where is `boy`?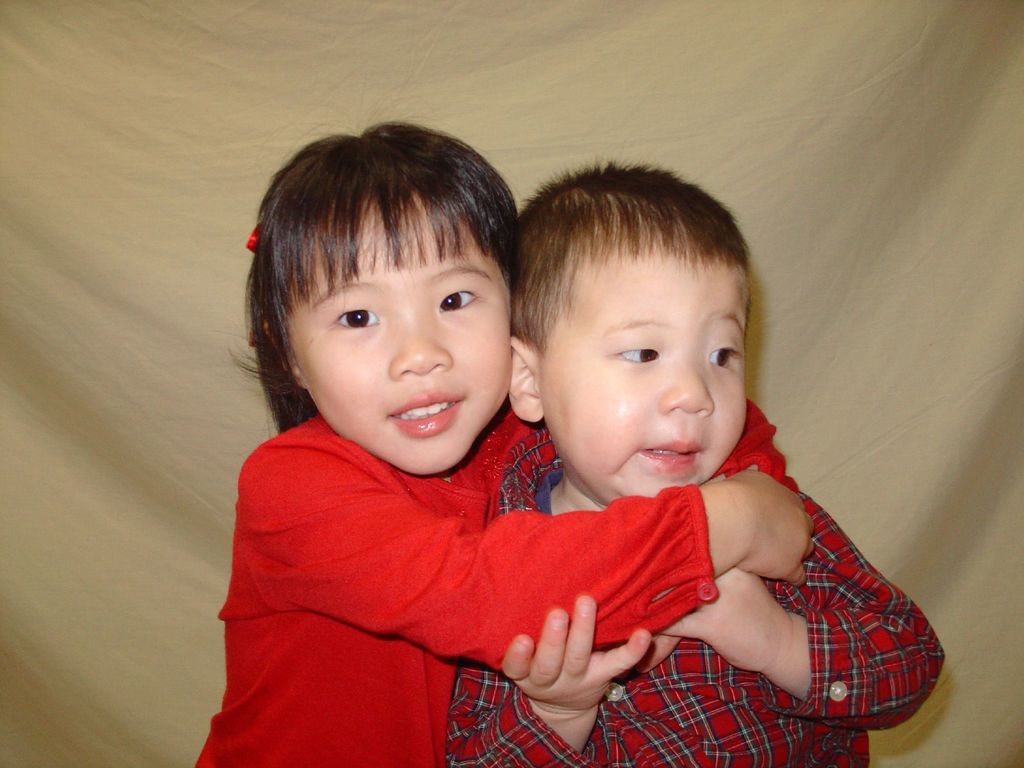
bbox=(462, 151, 824, 685).
